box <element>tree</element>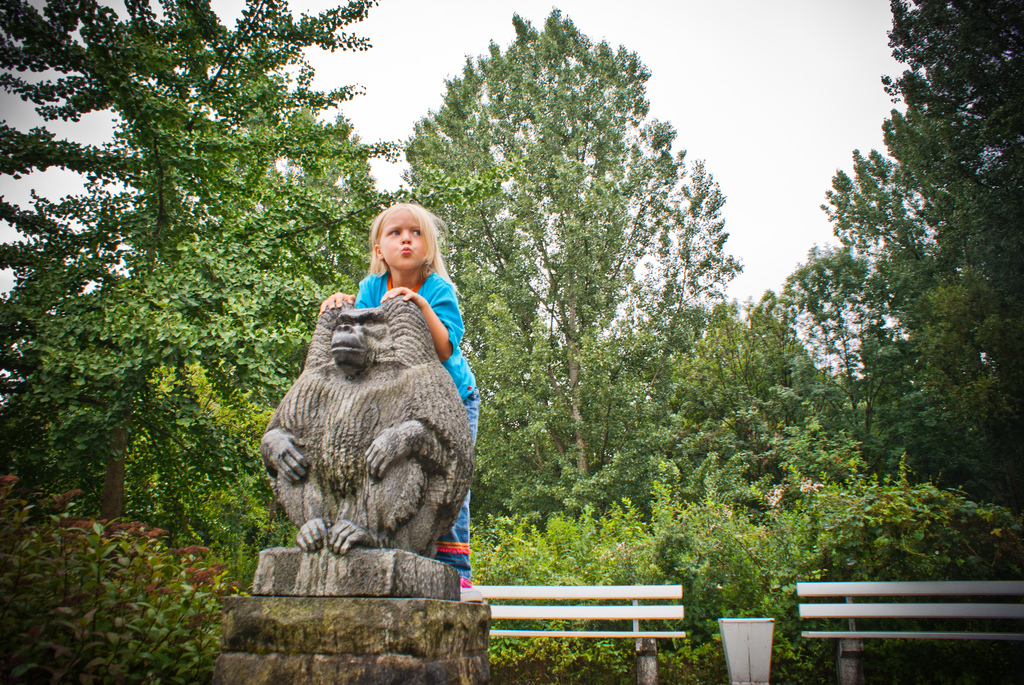
bbox=(0, 0, 409, 528)
